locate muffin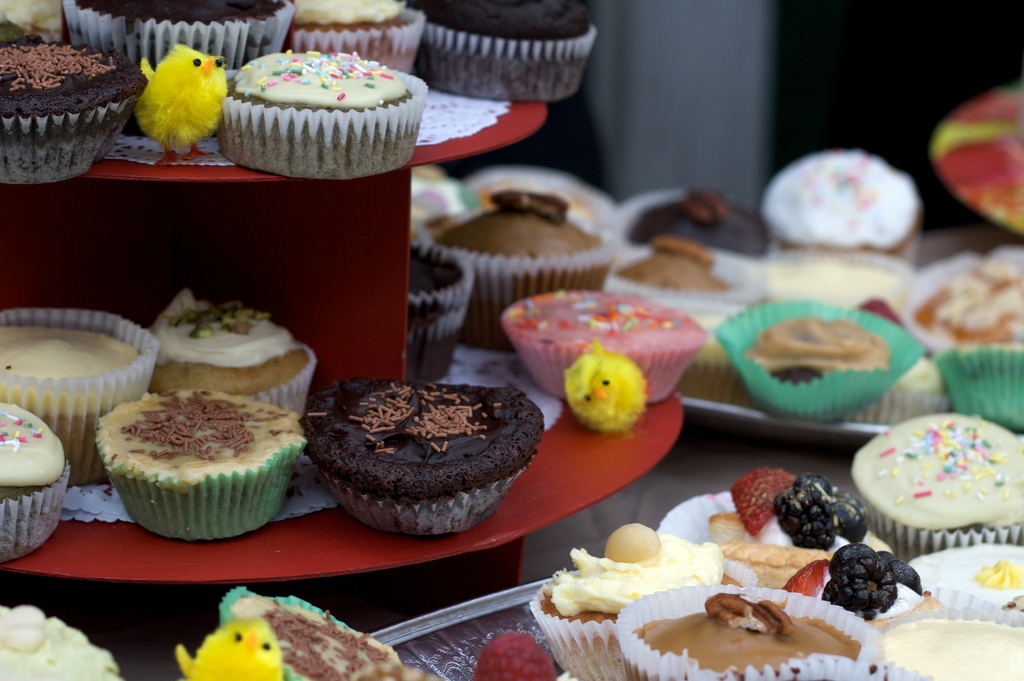
select_region(141, 290, 317, 421)
